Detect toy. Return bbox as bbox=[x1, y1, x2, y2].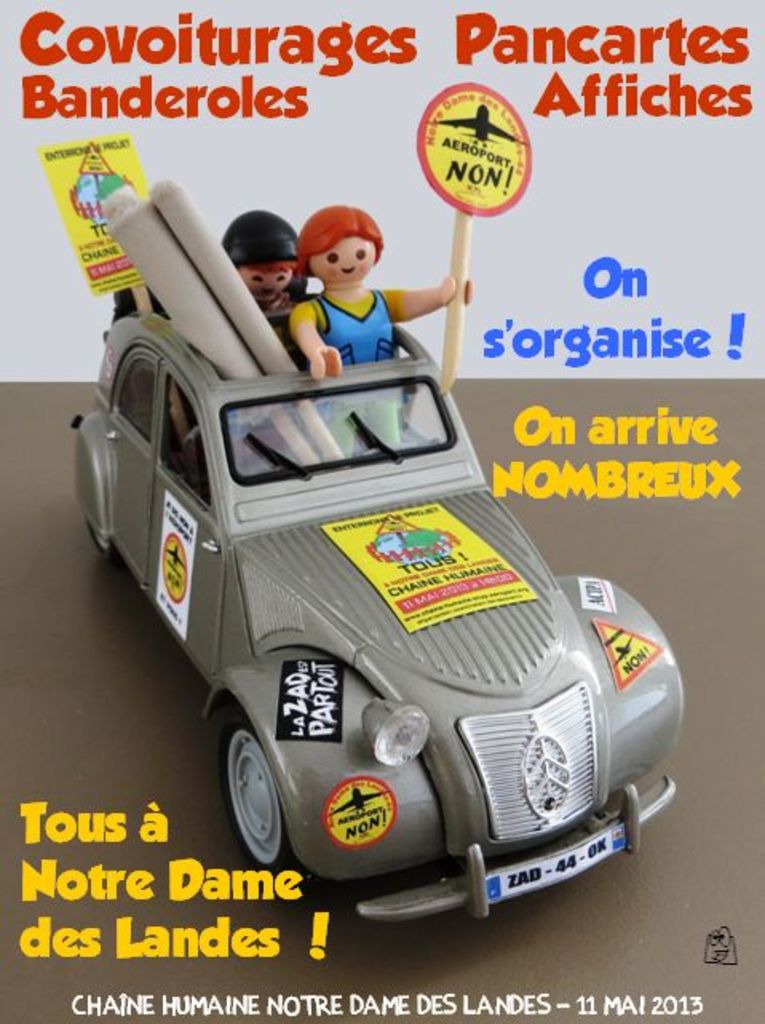
bbox=[284, 204, 473, 380].
